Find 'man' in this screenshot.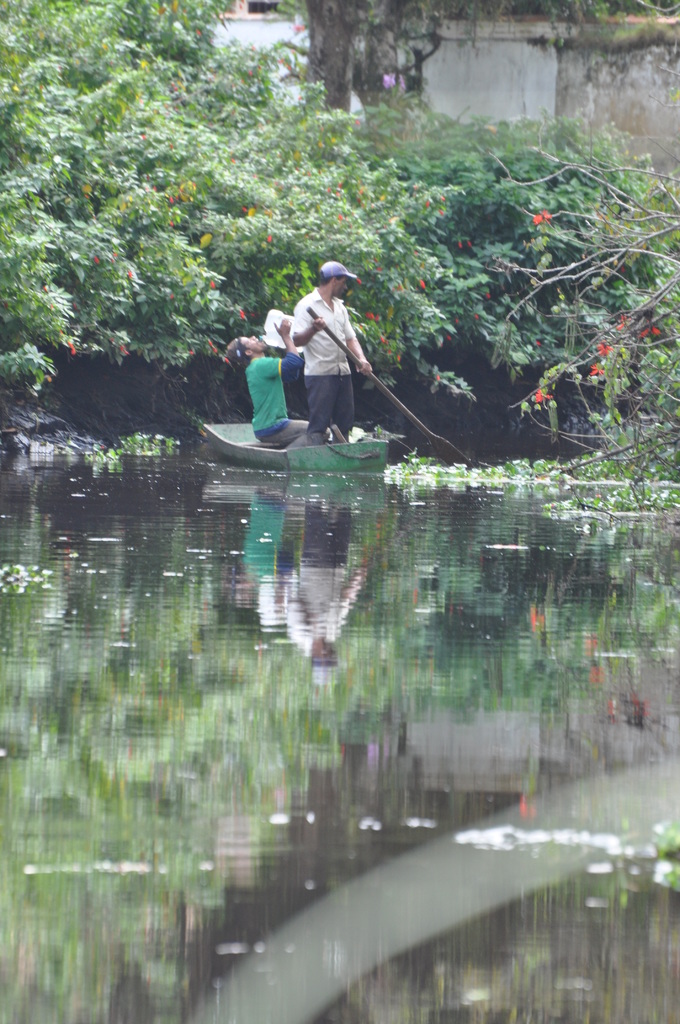
The bounding box for 'man' is <region>220, 313, 330, 450</region>.
